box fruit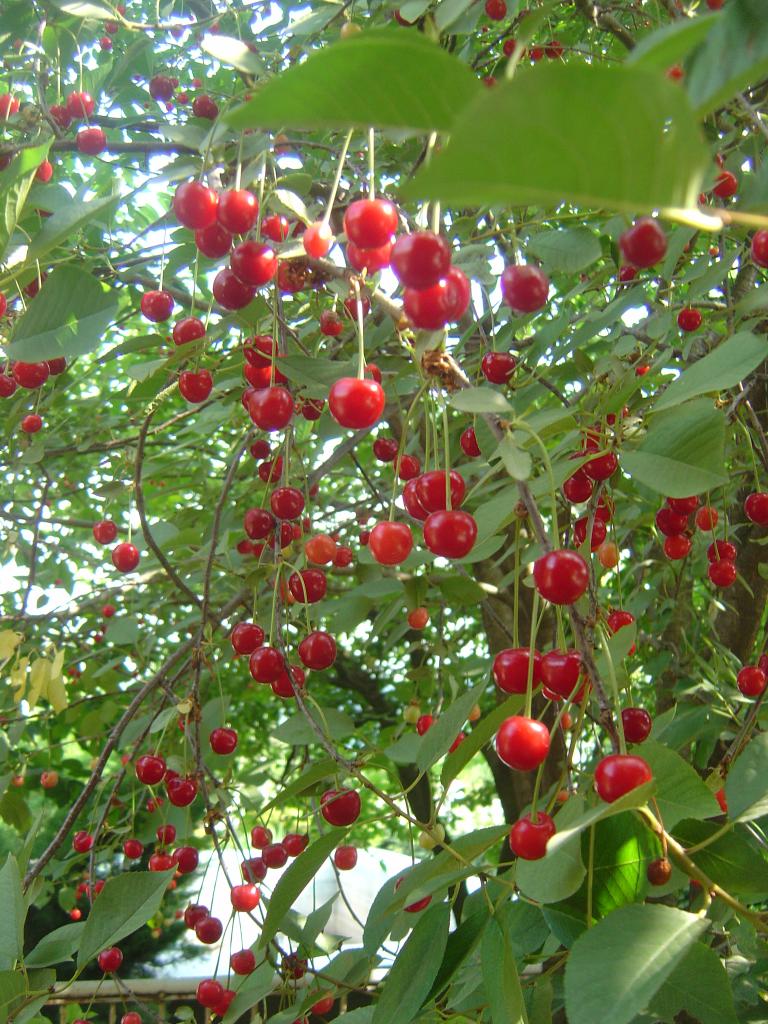
501 262 552 309
